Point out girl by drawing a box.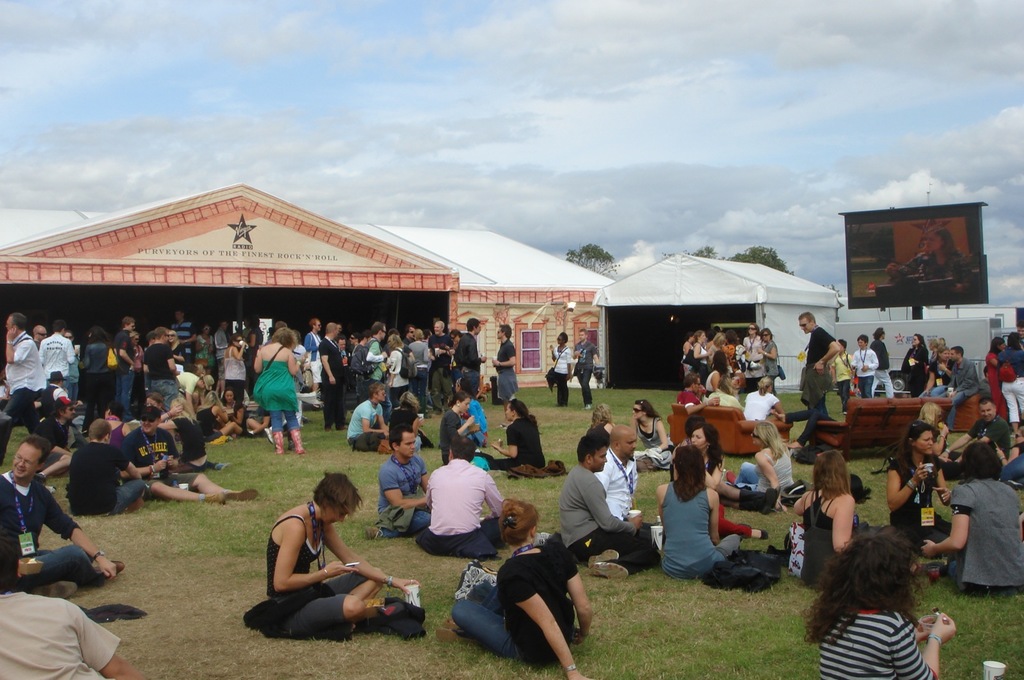
pyautogui.locateOnScreen(919, 438, 1023, 597).
